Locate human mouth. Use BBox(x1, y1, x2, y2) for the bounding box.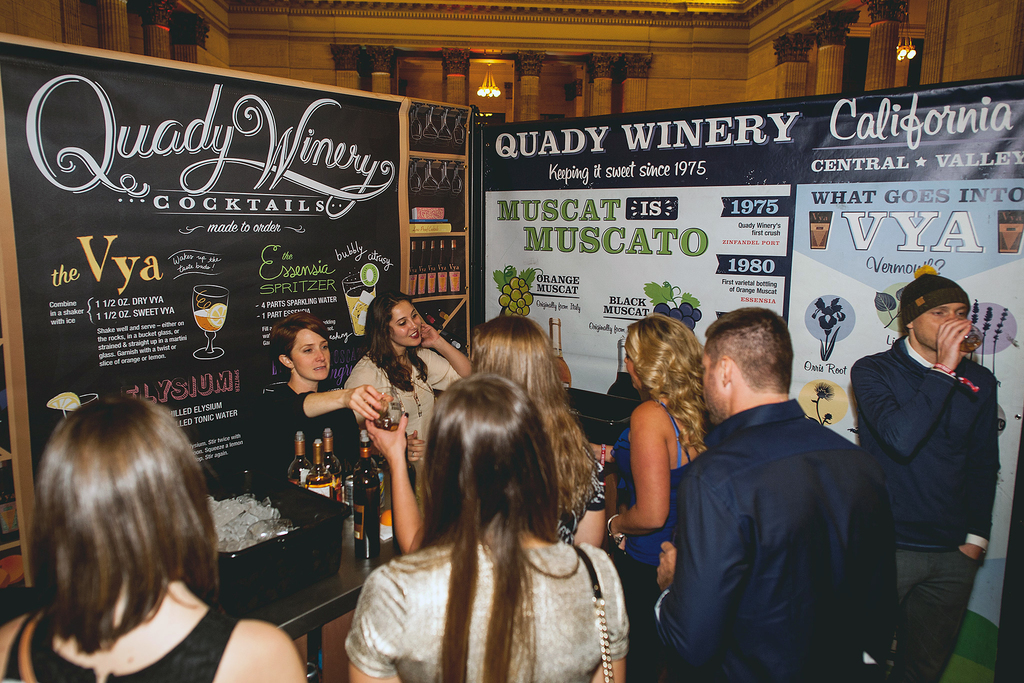
BBox(411, 330, 417, 340).
